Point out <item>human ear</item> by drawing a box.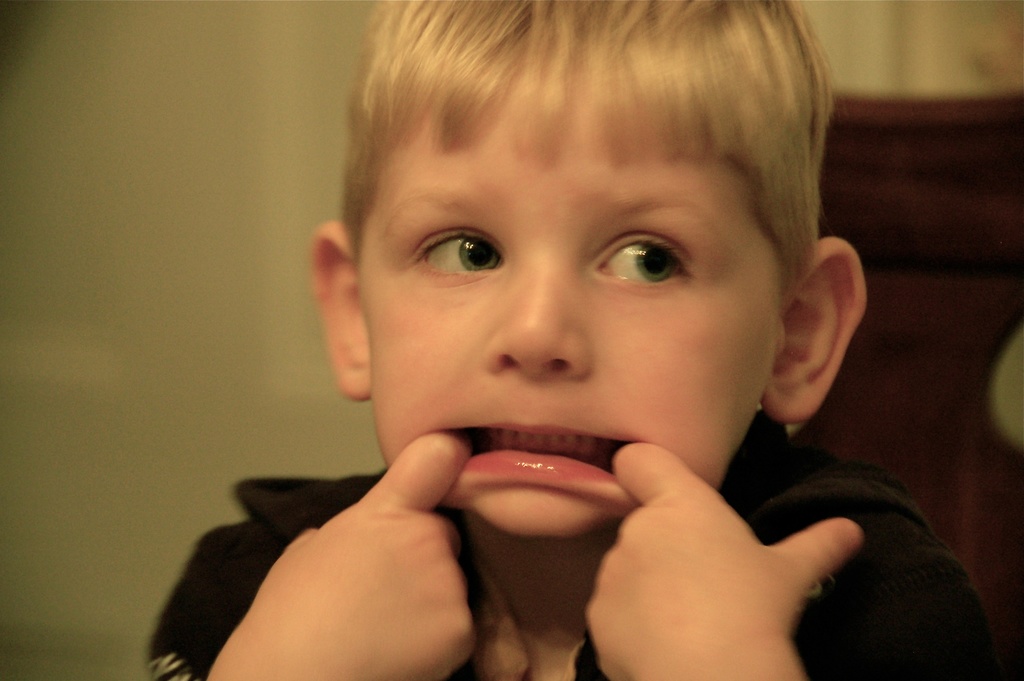
(771, 234, 868, 425).
